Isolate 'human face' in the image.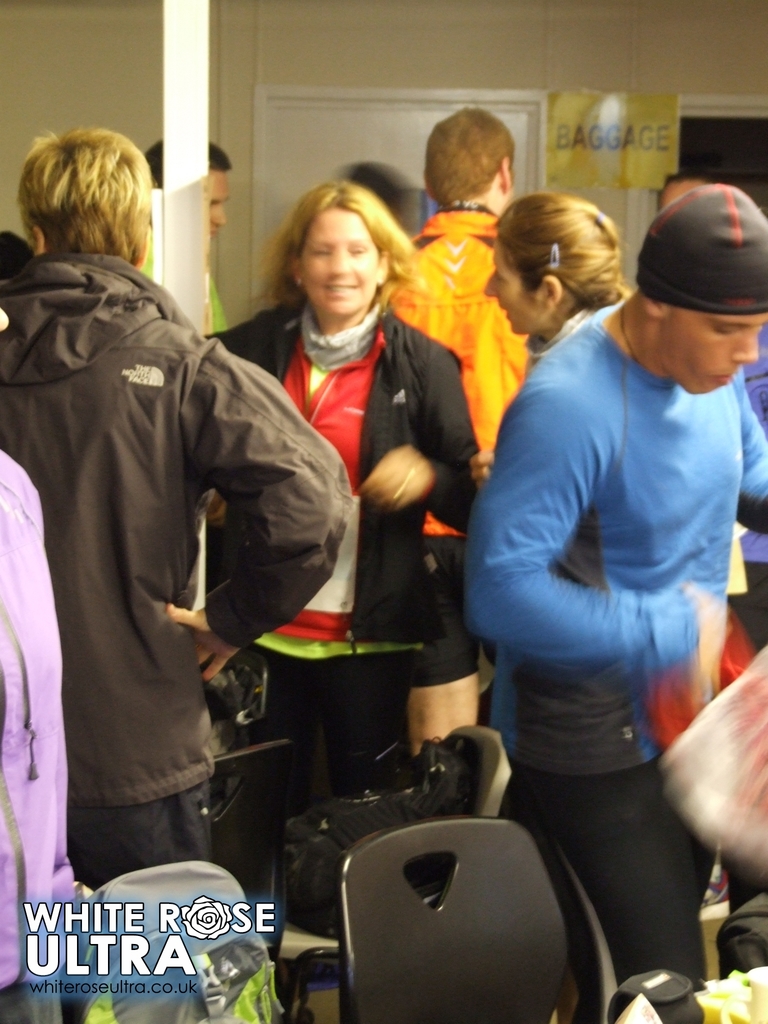
Isolated region: pyautogui.locateOnScreen(658, 298, 767, 399).
